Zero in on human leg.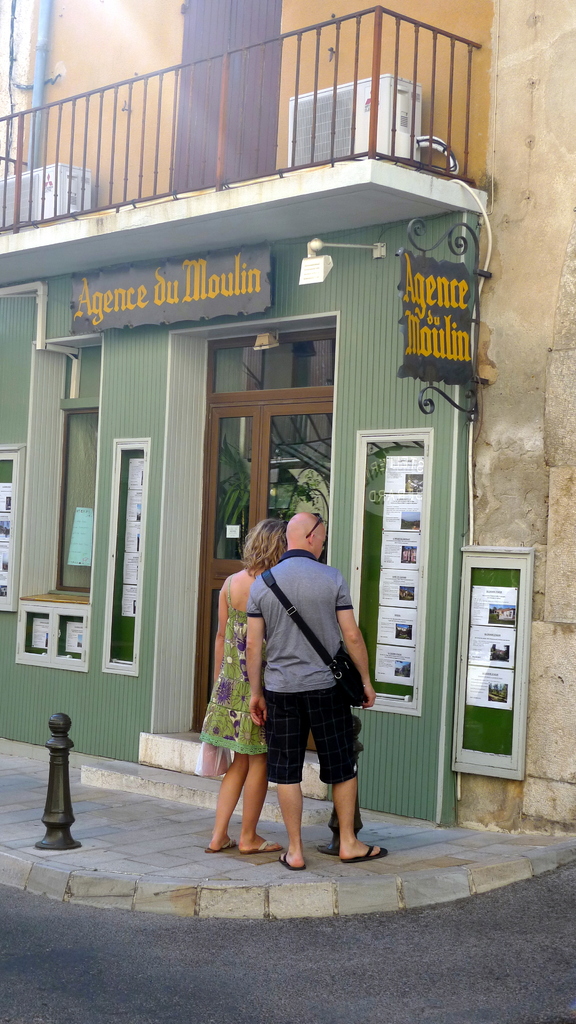
Zeroed in: bbox(335, 783, 385, 867).
